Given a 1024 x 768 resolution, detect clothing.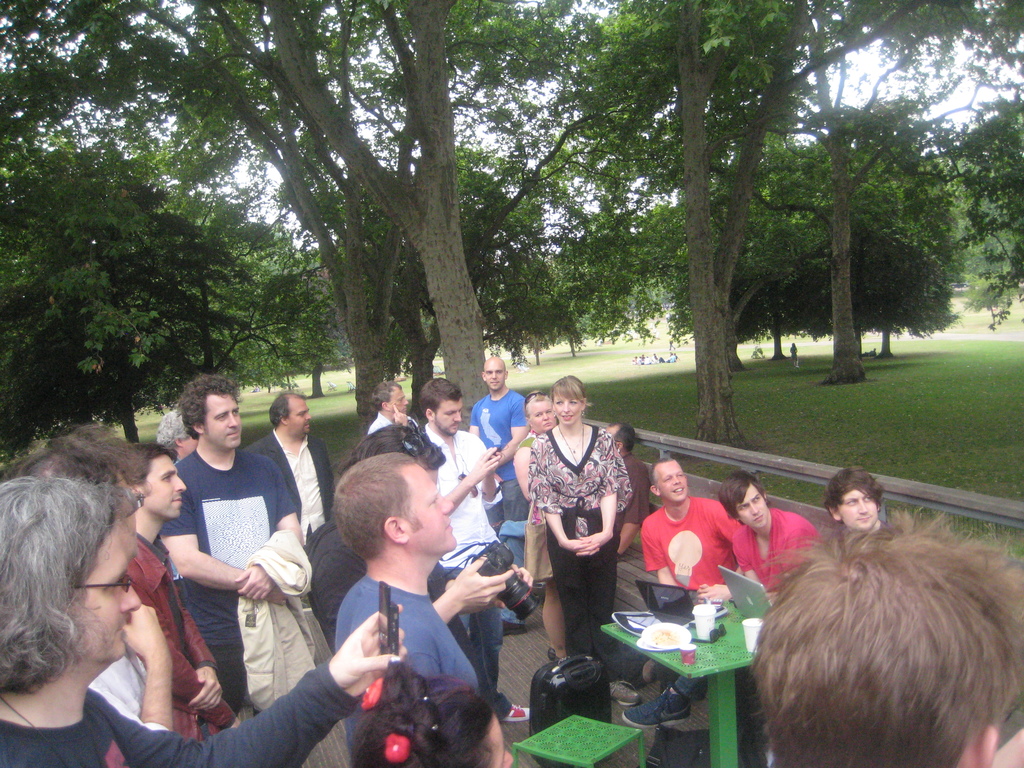
locate(430, 420, 507, 714).
